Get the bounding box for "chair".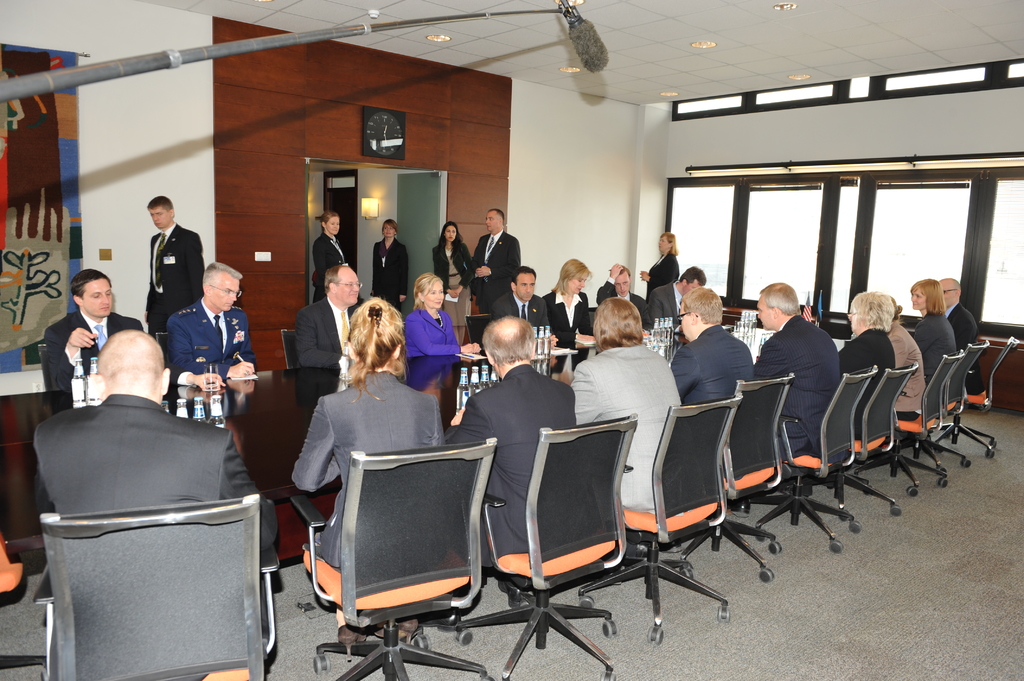
156 330 169 380.
